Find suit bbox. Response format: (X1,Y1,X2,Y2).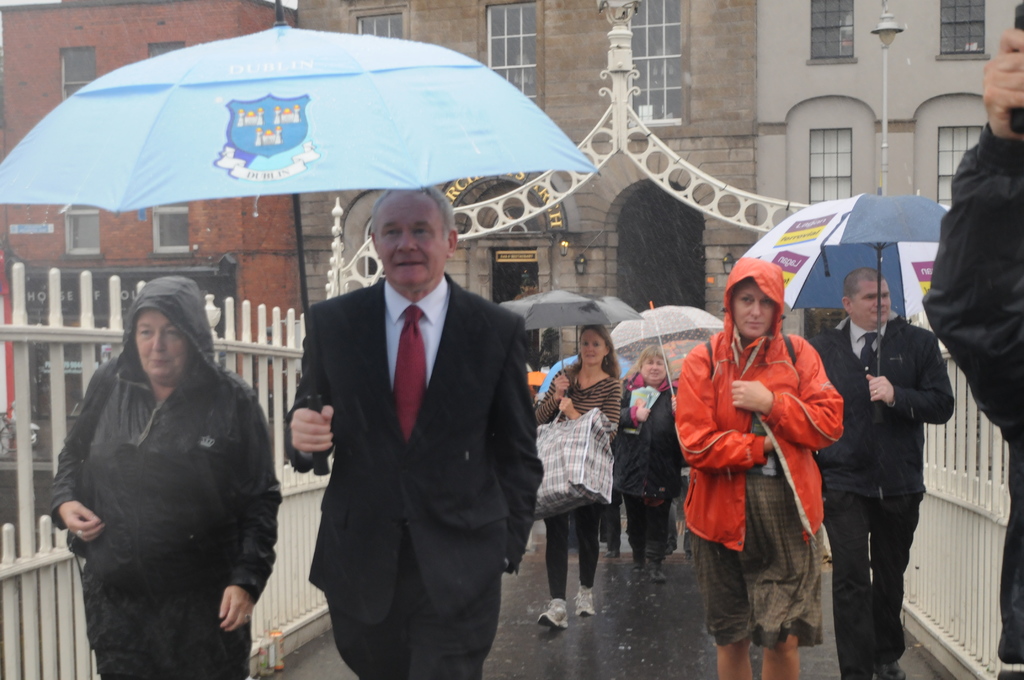
(285,277,545,679).
